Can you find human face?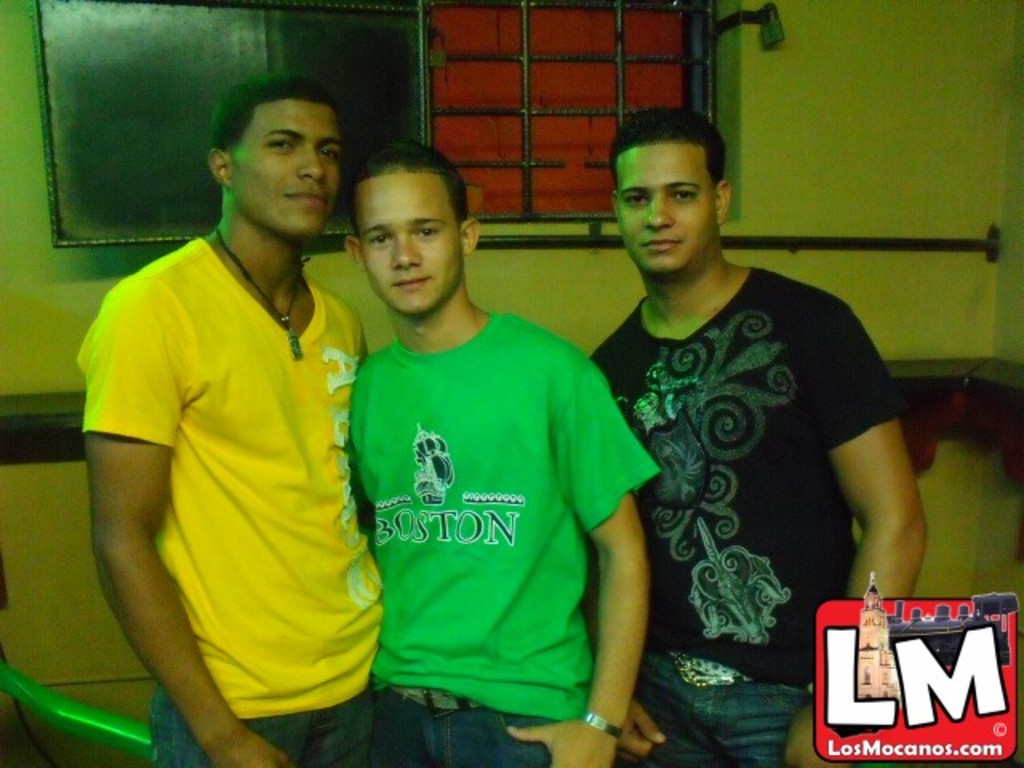
Yes, bounding box: (614,149,715,278).
